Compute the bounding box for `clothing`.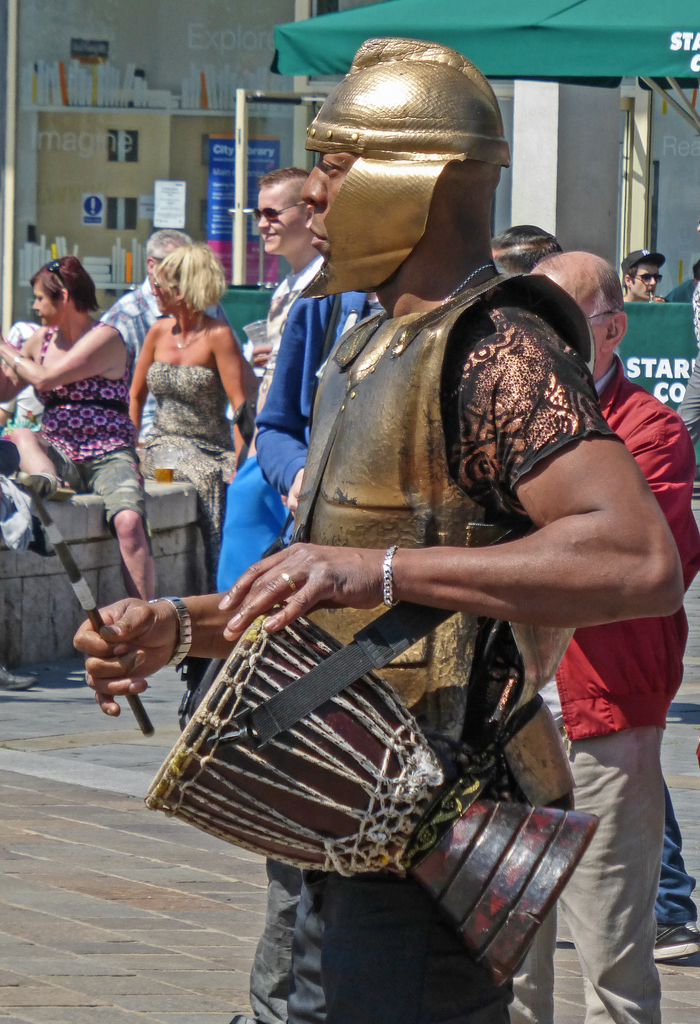
<region>211, 254, 322, 591</region>.
